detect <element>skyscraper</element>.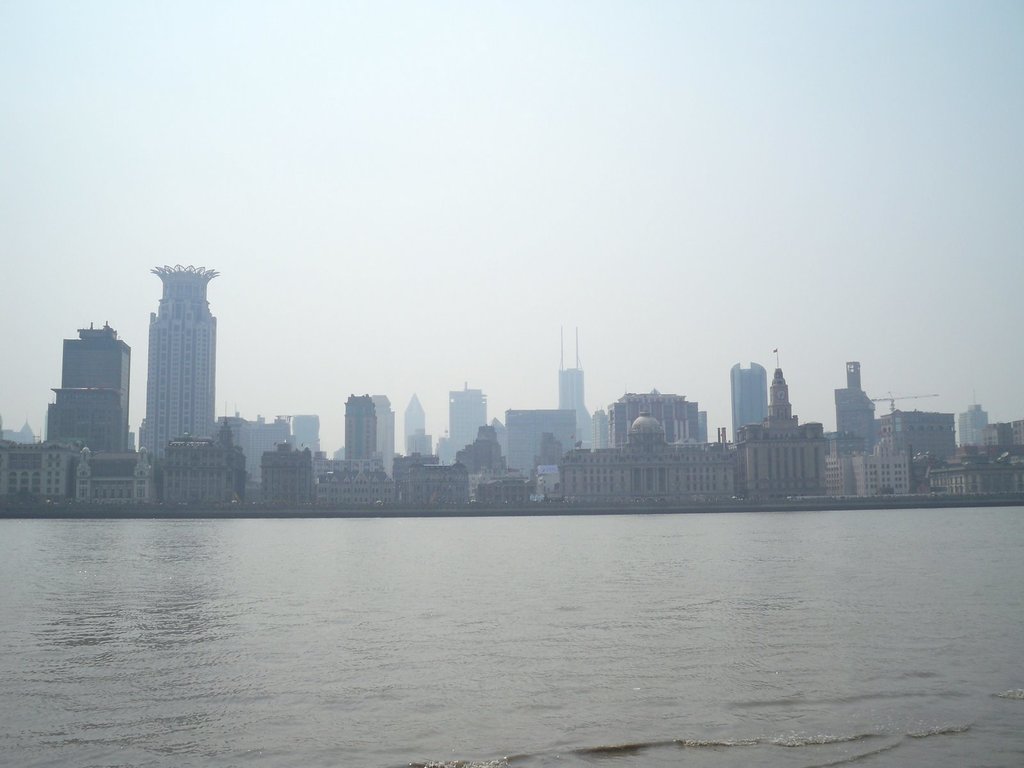
Detected at <box>31,318,152,461</box>.
